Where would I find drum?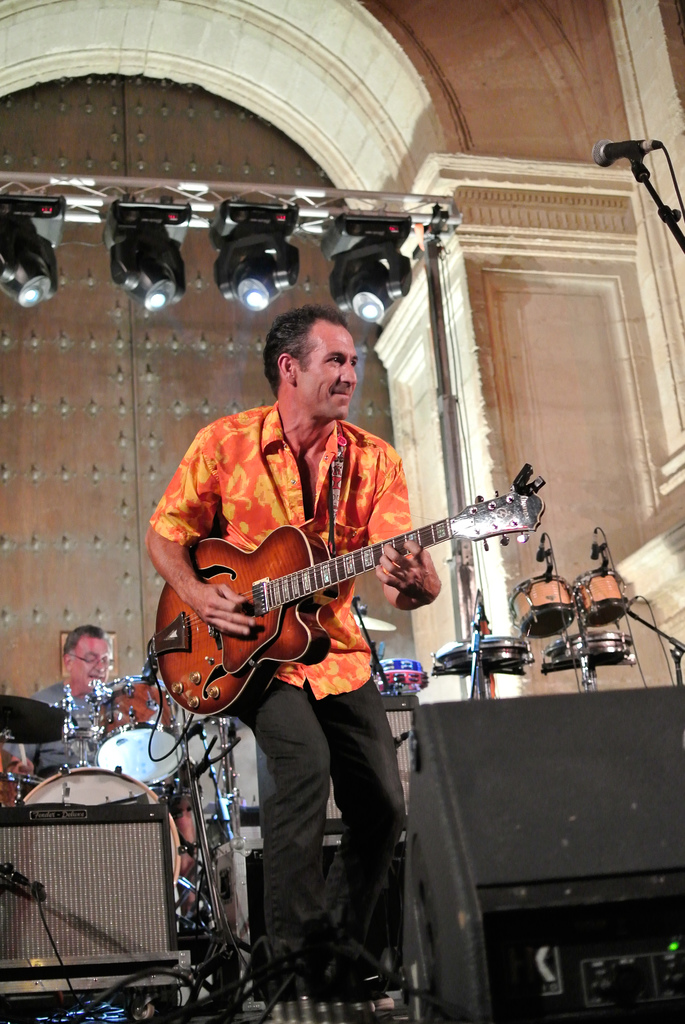
At left=571, top=566, right=637, bottom=631.
